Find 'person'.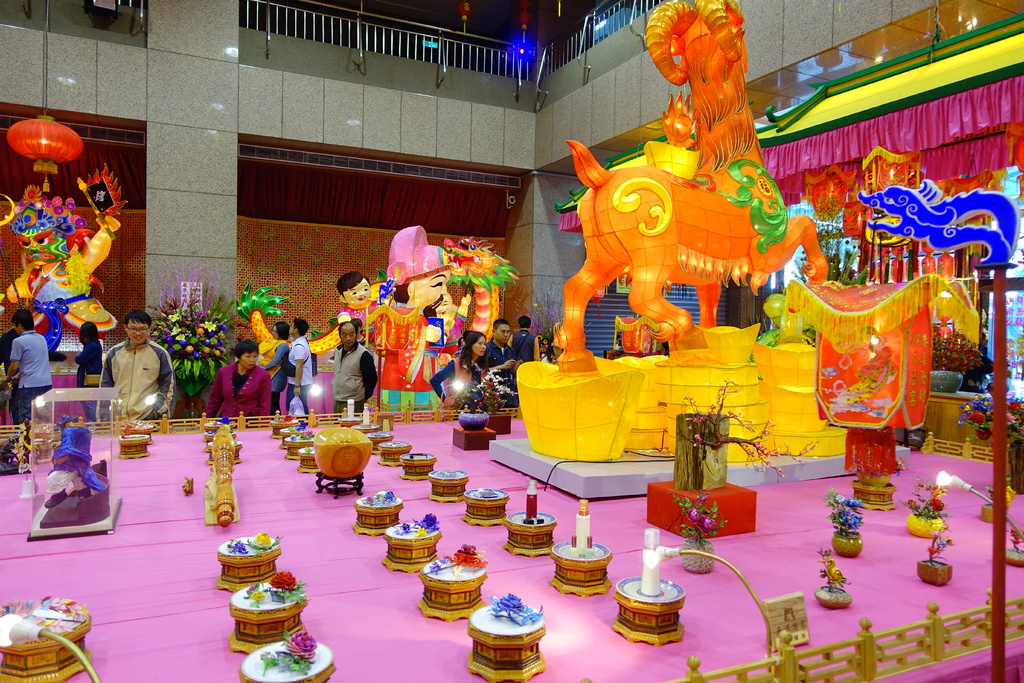
x1=481 y1=313 x2=505 y2=365.
